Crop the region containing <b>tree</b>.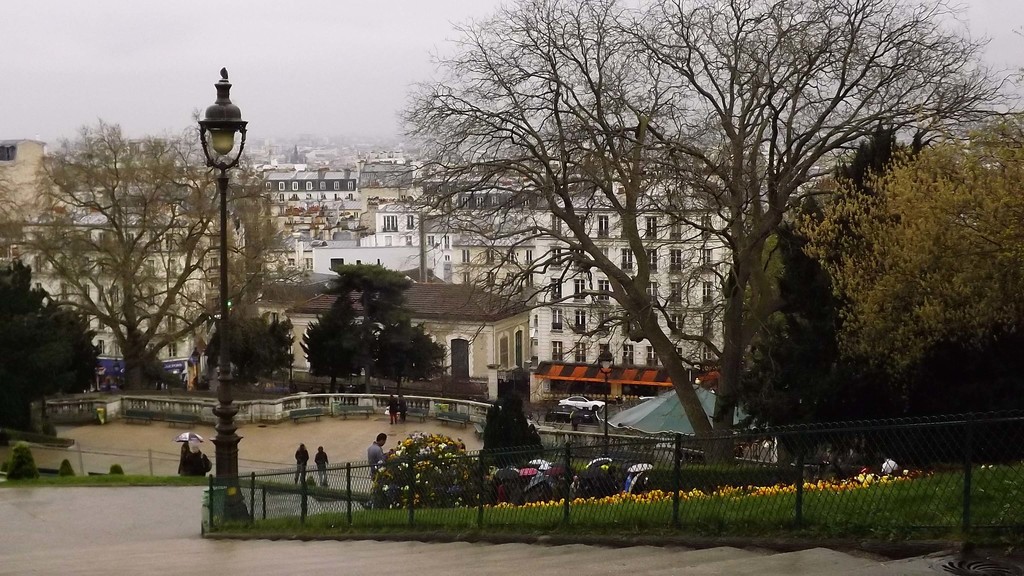
Crop region: (x1=206, y1=314, x2=300, y2=388).
